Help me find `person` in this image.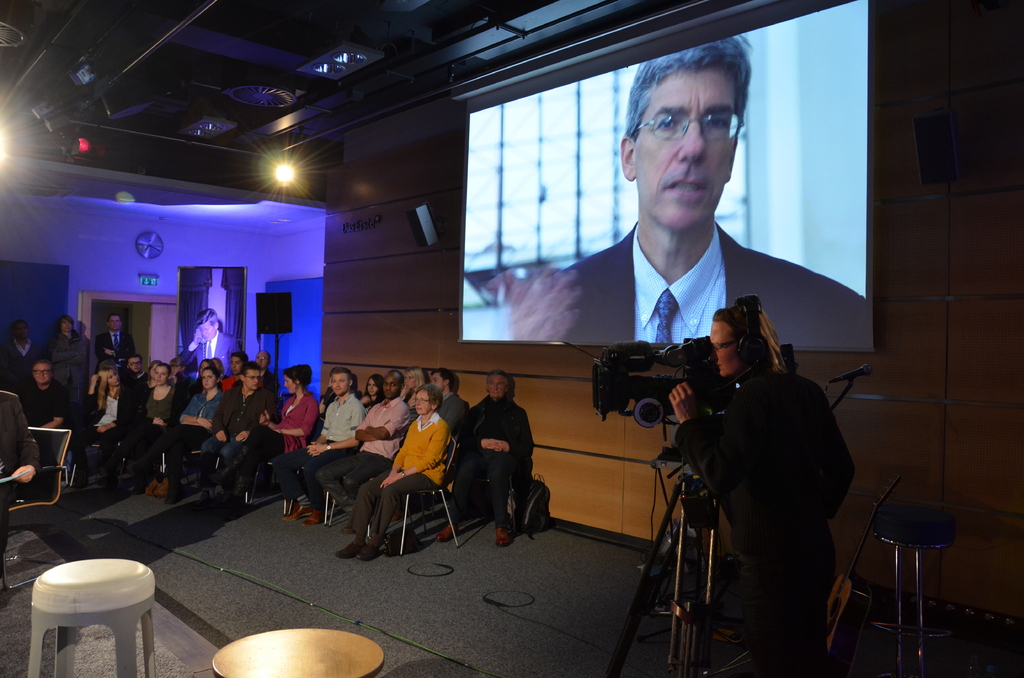
Found it: 51,316,87,415.
